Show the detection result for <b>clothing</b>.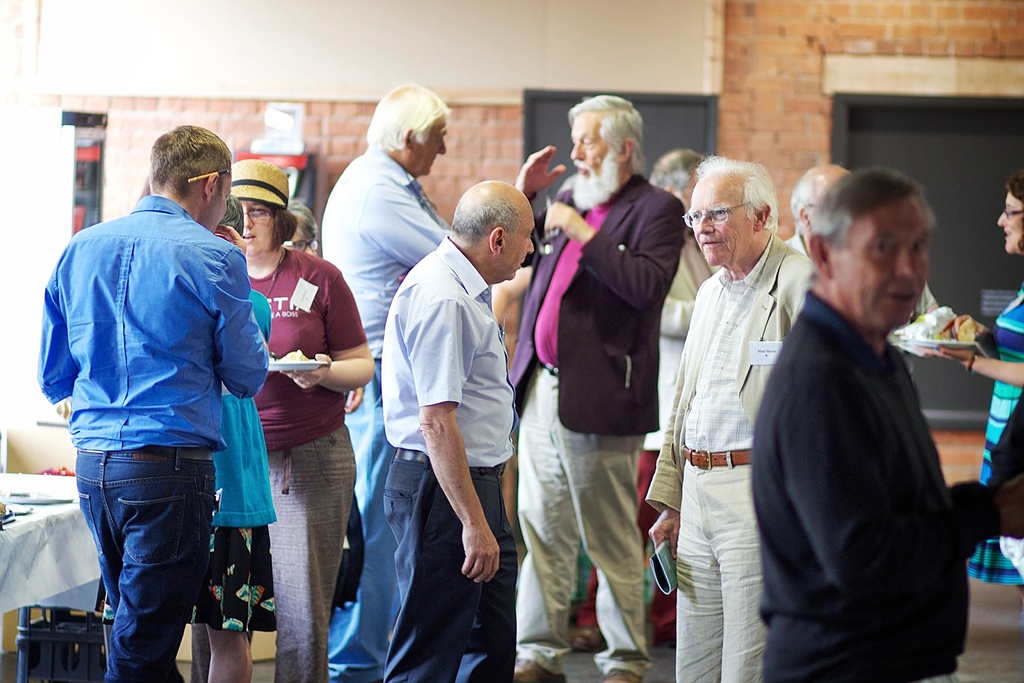
562/229/683/639.
